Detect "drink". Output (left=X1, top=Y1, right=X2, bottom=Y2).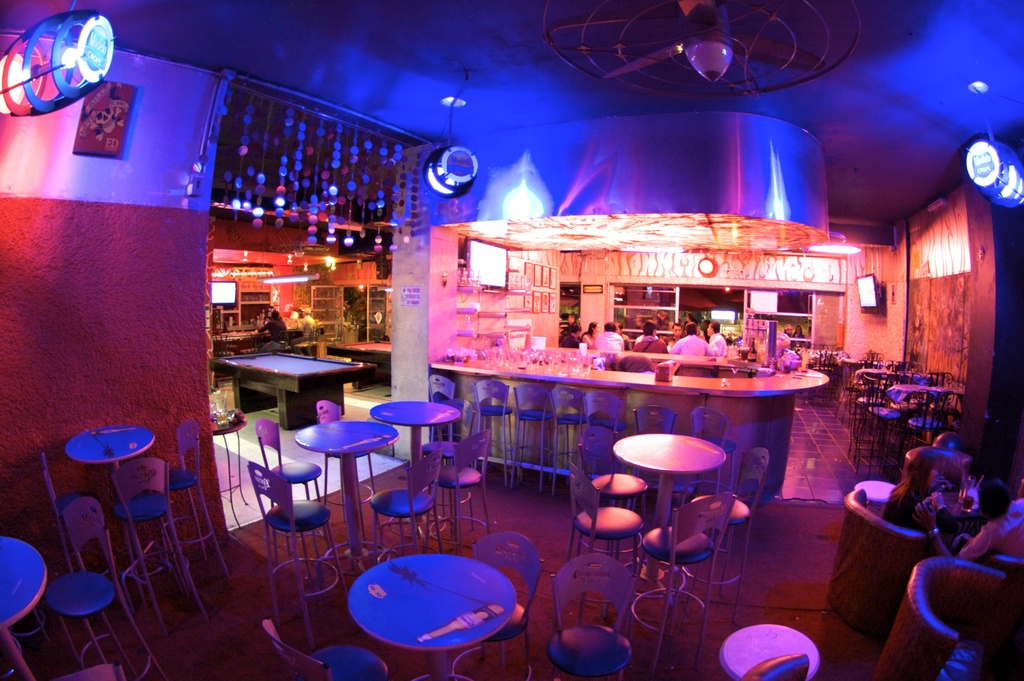
(left=516, top=368, right=526, bottom=368).
